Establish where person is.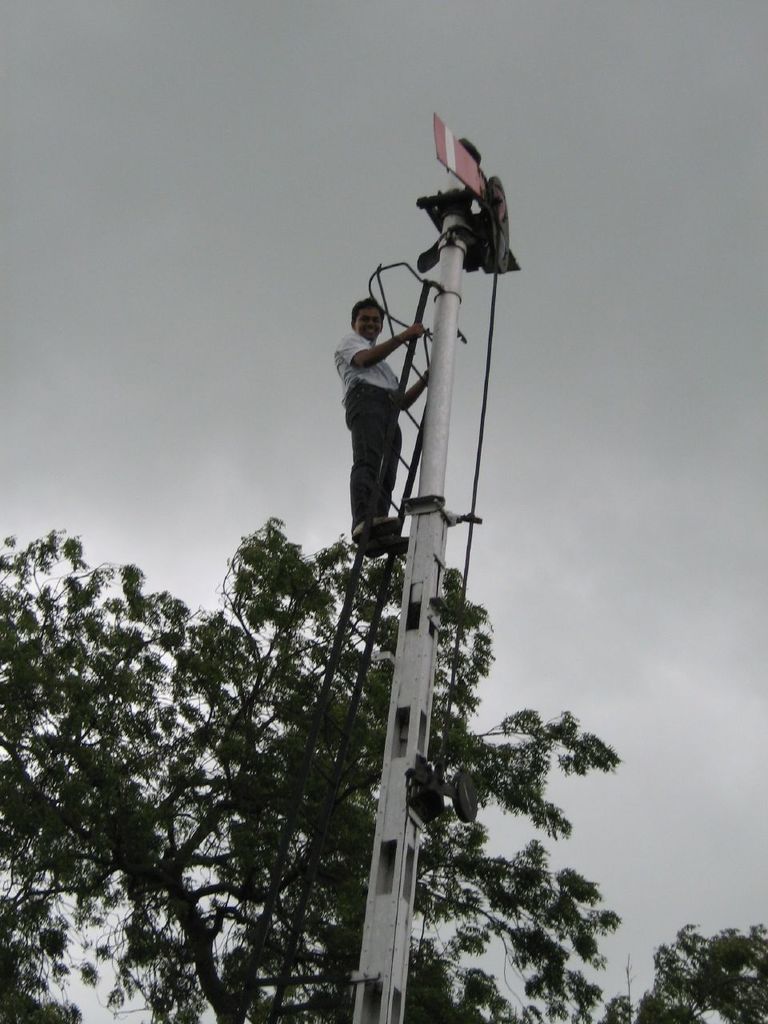
Established at crop(334, 299, 435, 562).
